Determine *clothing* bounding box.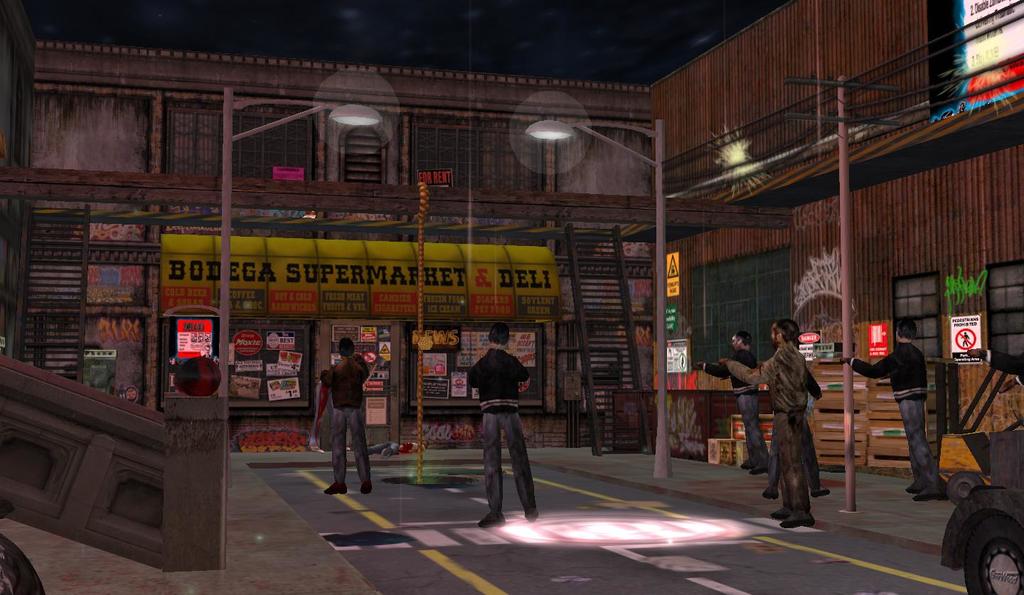
Determined: box=[466, 348, 528, 510].
